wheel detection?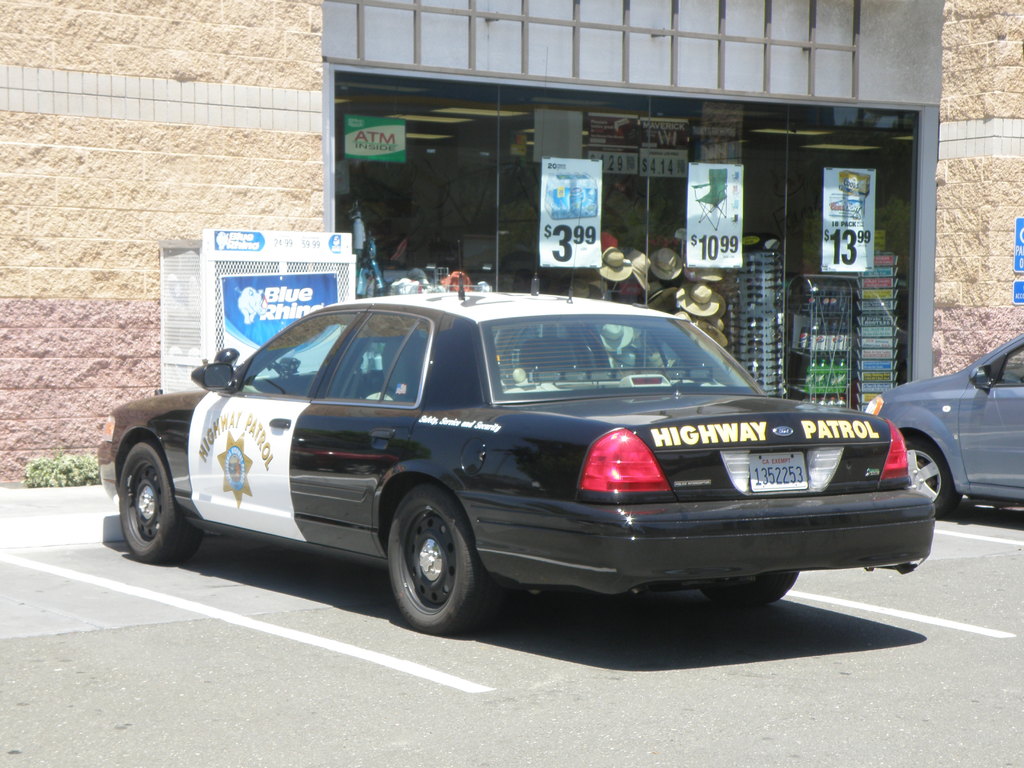
700/572/799/607
